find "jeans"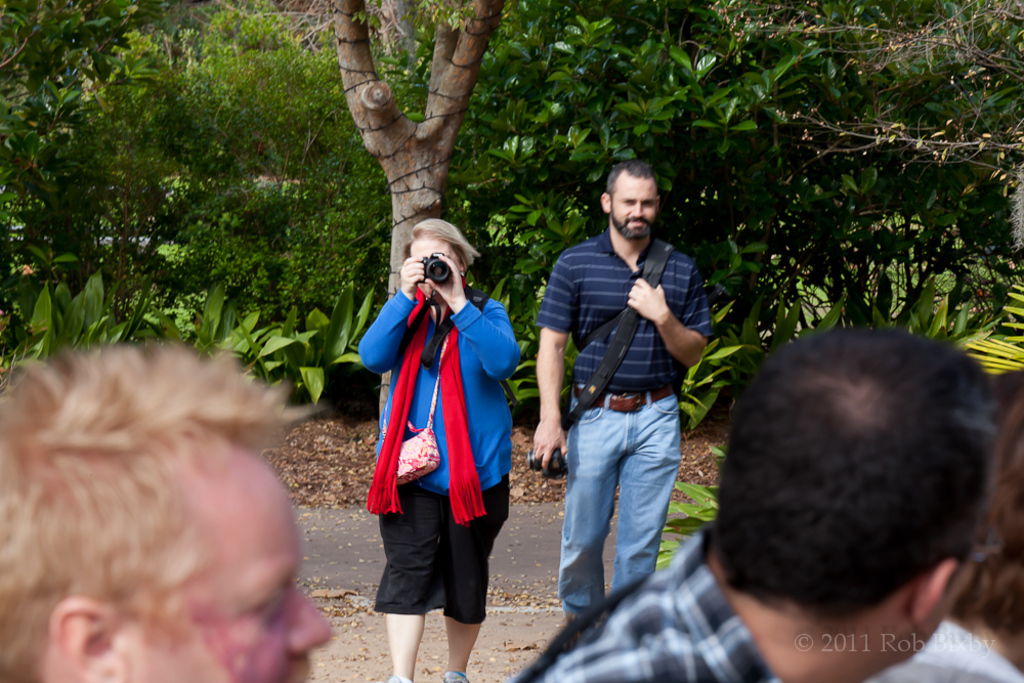
bbox=[557, 389, 679, 613]
